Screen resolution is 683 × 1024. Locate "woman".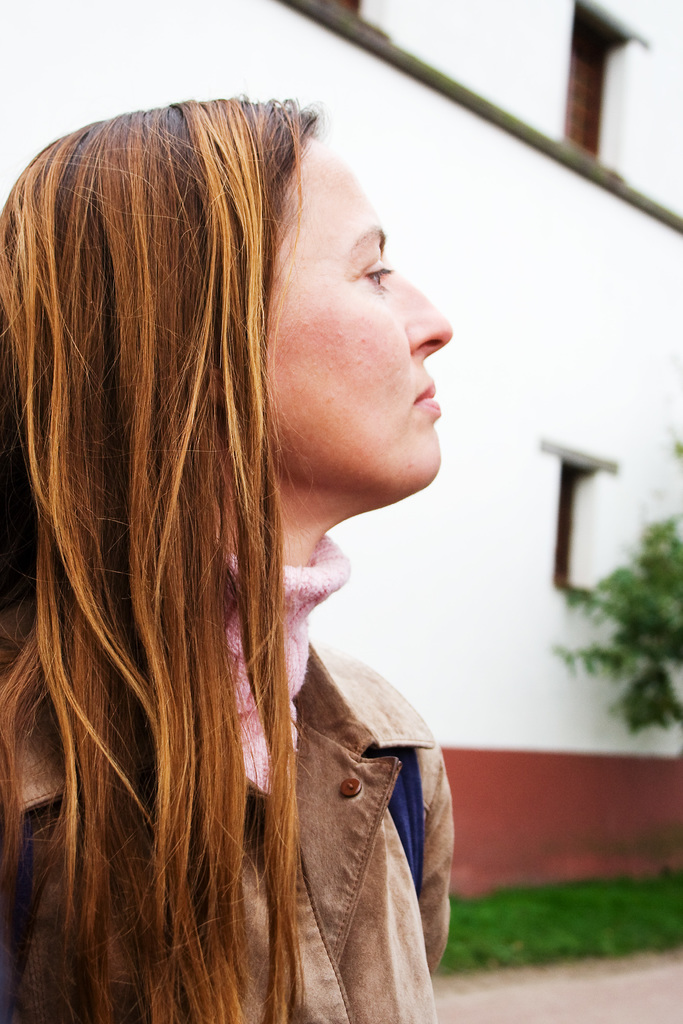
bbox=[0, 81, 475, 1023].
